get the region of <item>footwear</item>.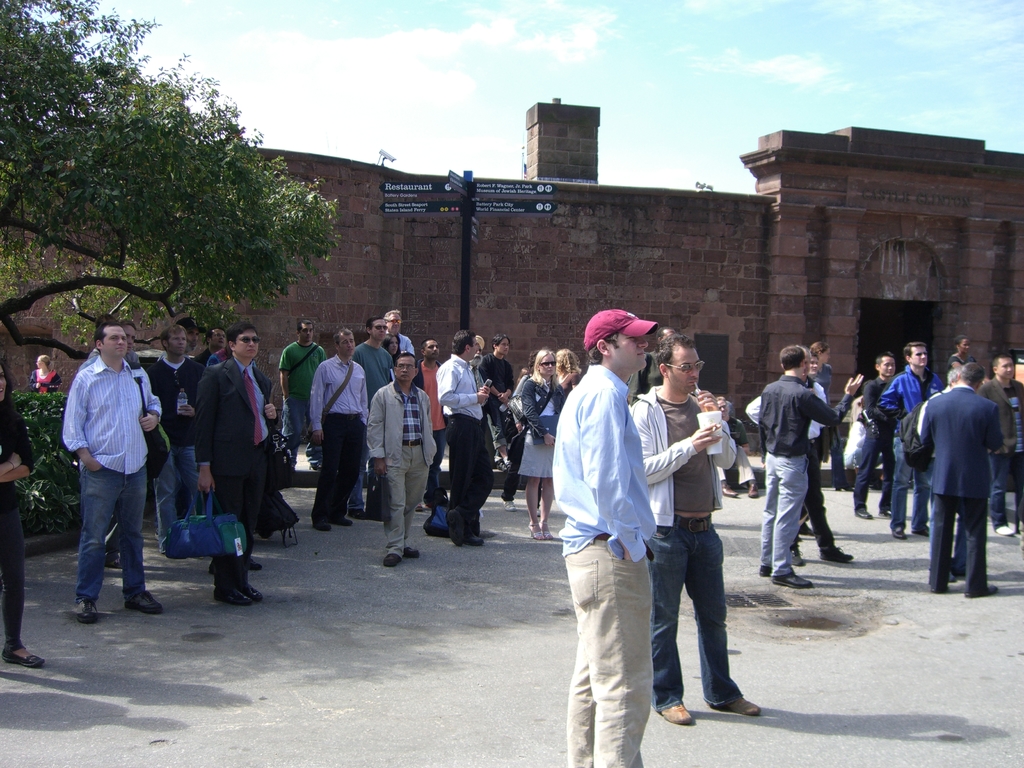
<box>932,582,946,595</box>.
